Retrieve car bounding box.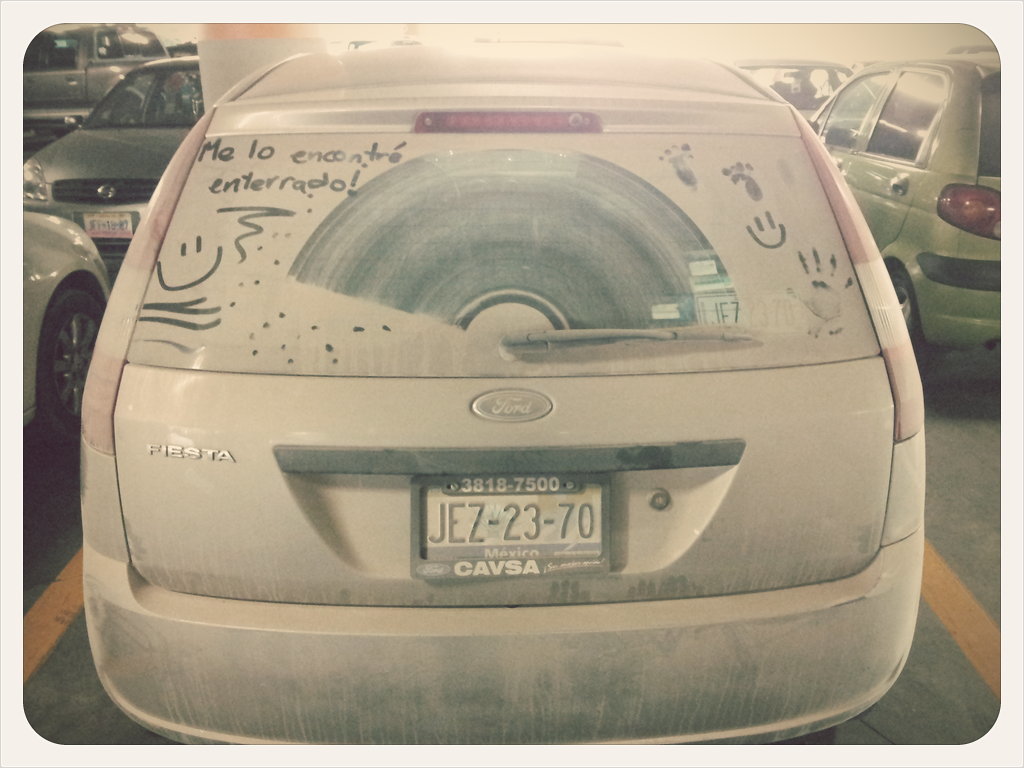
Bounding box: [16,206,109,443].
